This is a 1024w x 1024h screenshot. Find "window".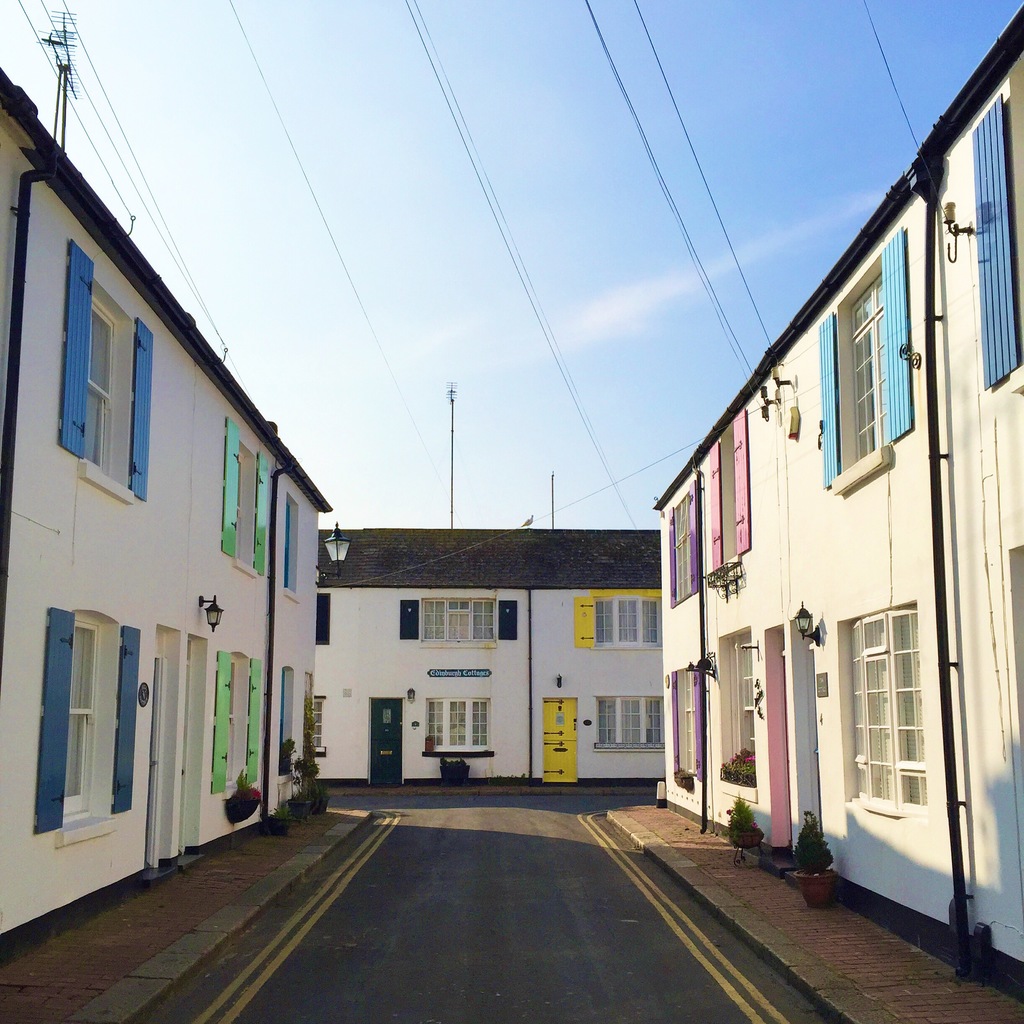
Bounding box: Rect(846, 597, 925, 814).
